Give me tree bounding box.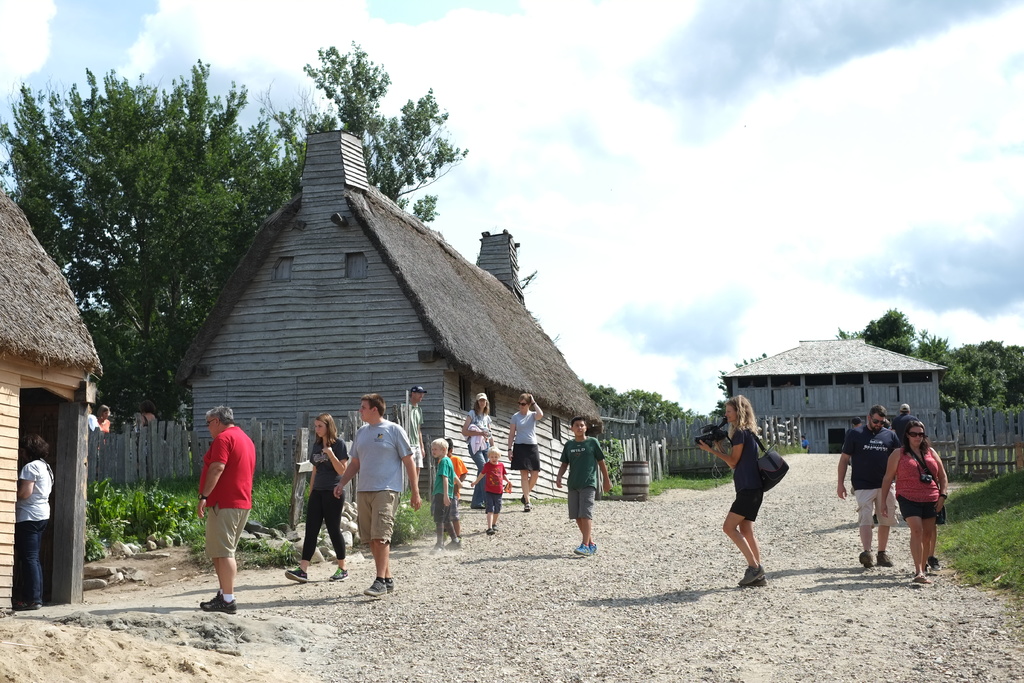
Rect(808, 307, 1023, 487).
